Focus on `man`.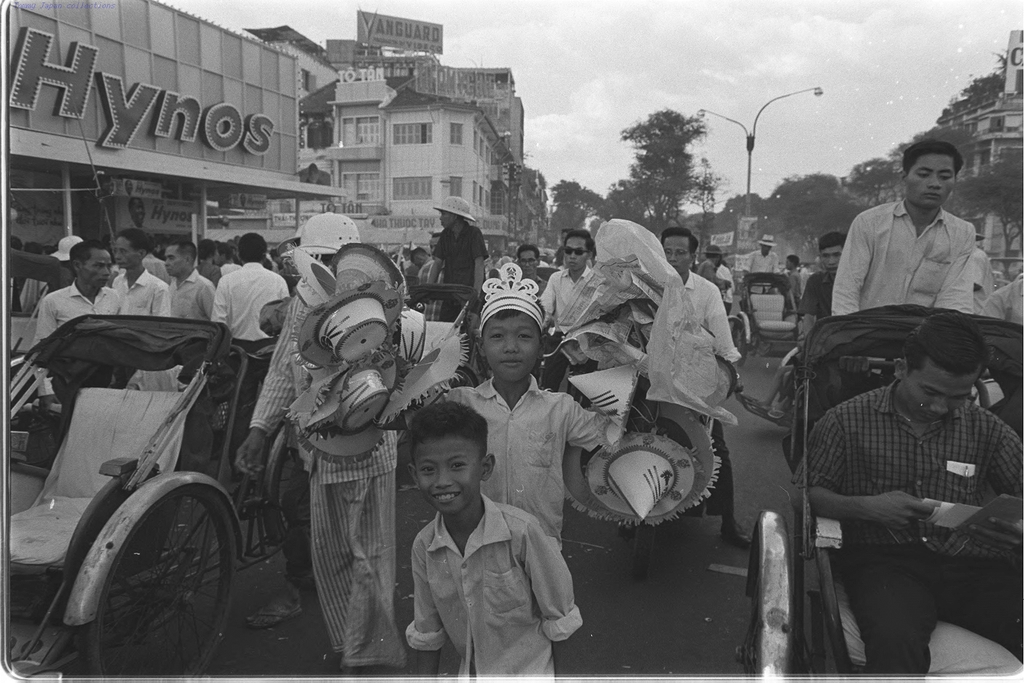
Focused at bbox(518, 244, 547, 300).
